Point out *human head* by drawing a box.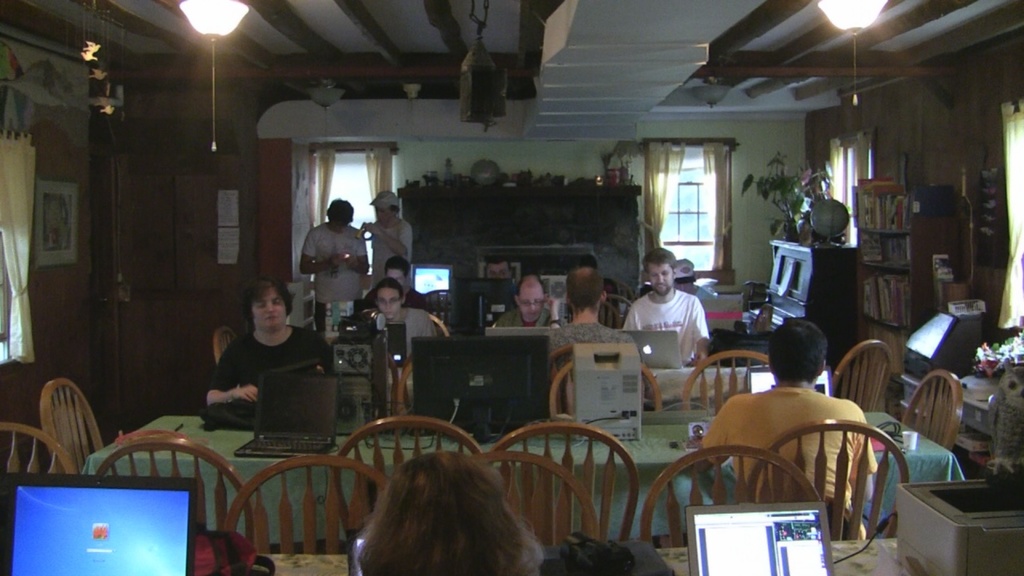
bbox=[562, 266, 603, 321].
